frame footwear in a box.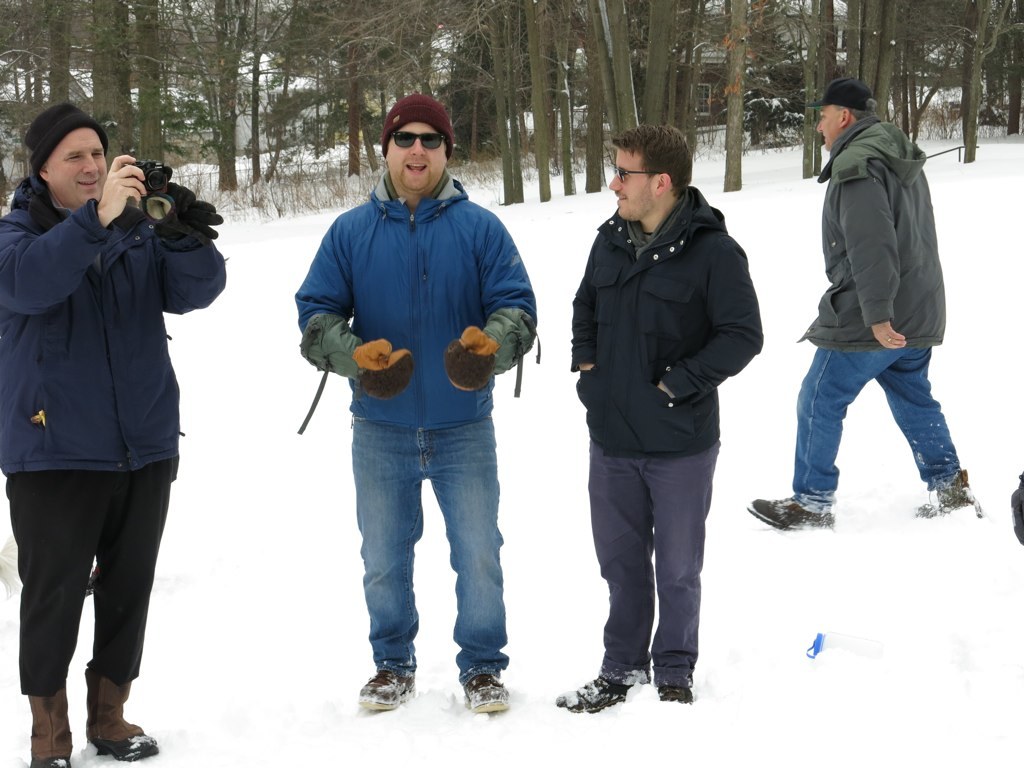
744/491/835/530.
